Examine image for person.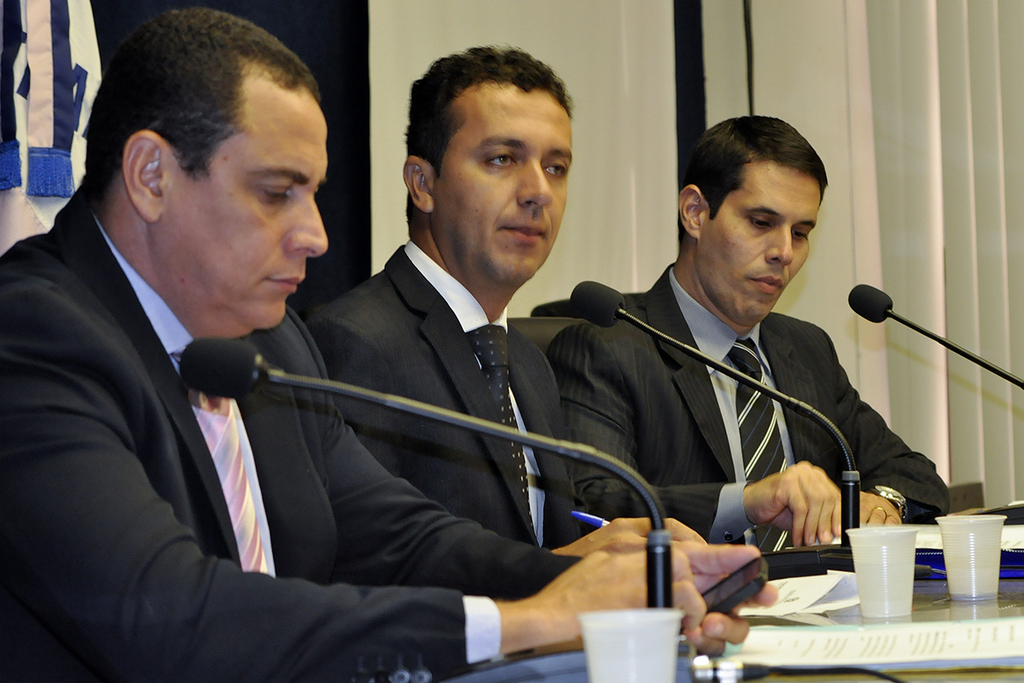
Examination result: [x1=0, y1=9, x2=783, y2=682].
